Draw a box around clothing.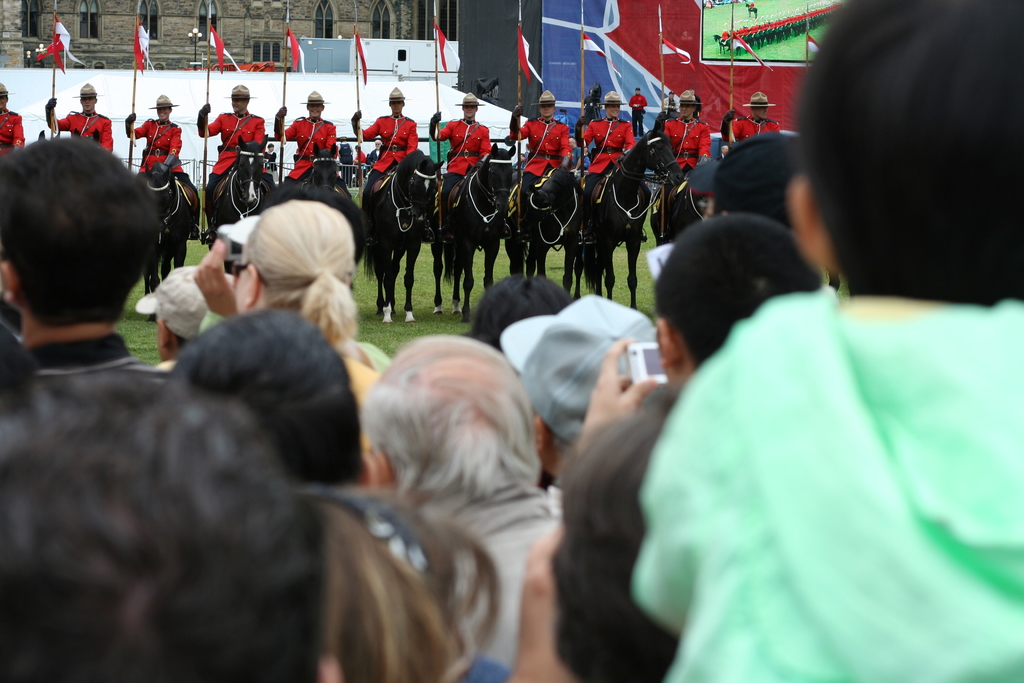
[left=127, top=113, right=184, bottom=179].
